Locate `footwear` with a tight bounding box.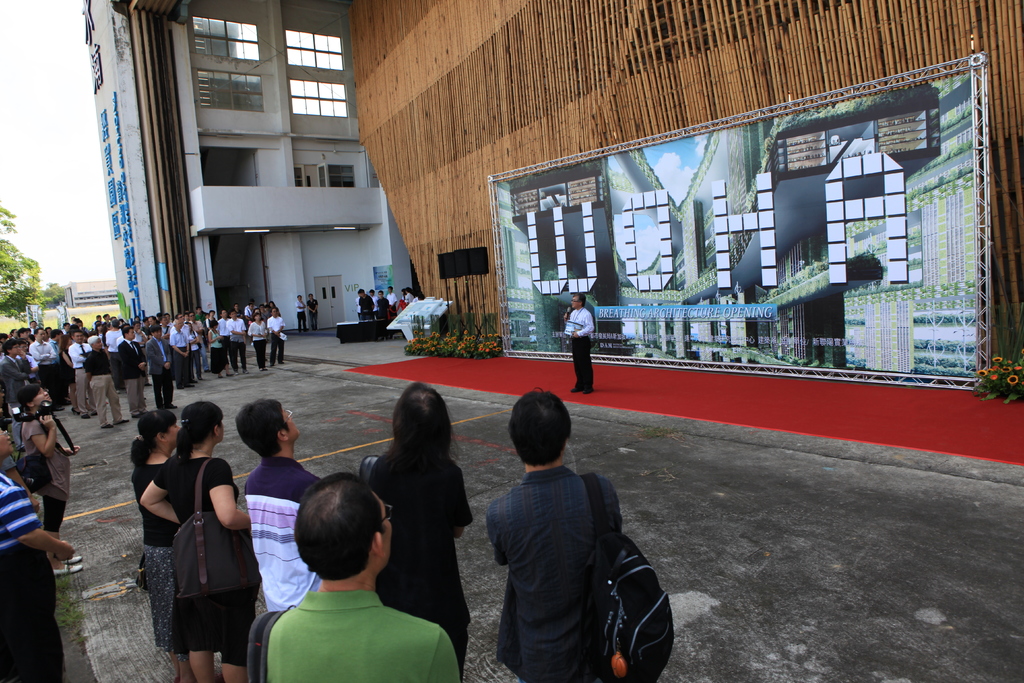
BBox(51, 562, 84, 577).
